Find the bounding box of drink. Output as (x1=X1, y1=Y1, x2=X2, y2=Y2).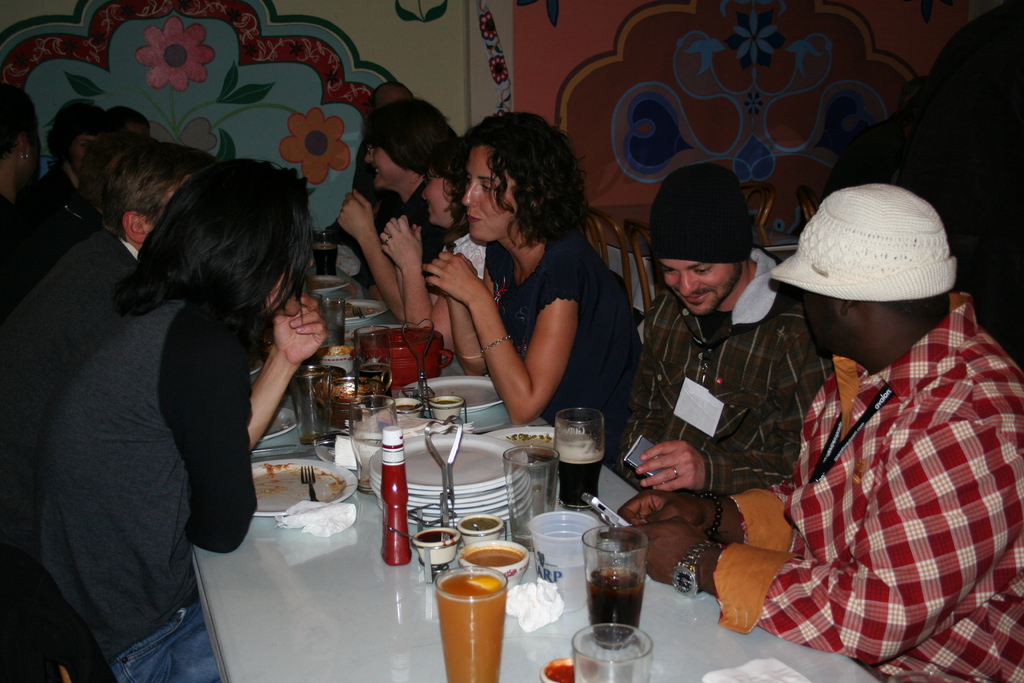
(x1=466, y1=545, x2=521, y2=569).
